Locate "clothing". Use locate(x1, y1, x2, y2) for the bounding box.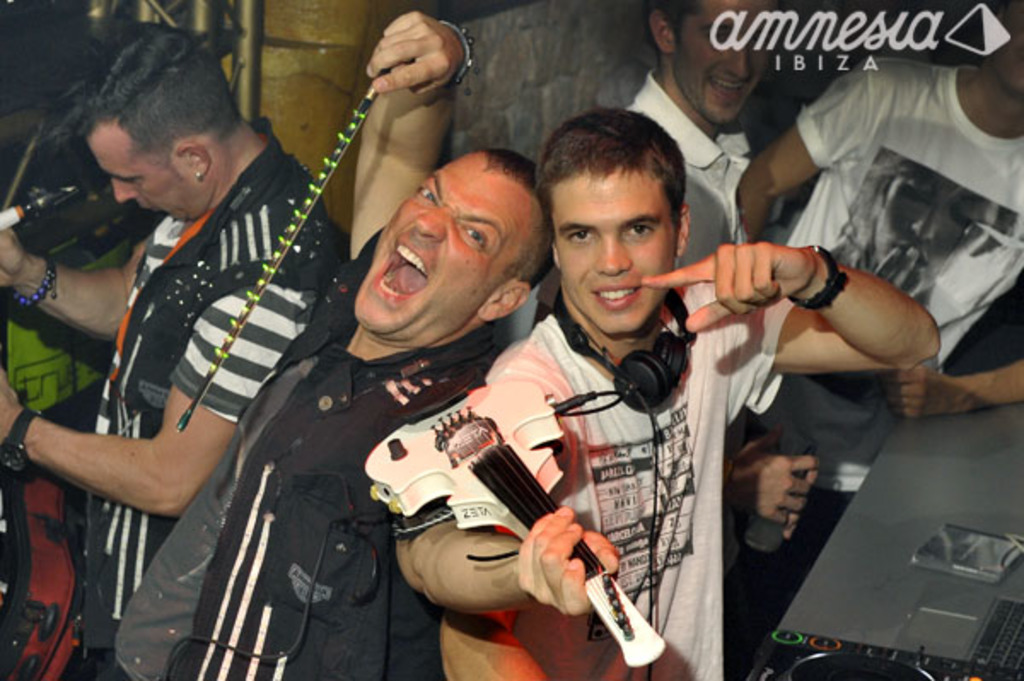
locate(89, 106, 365, 679).
